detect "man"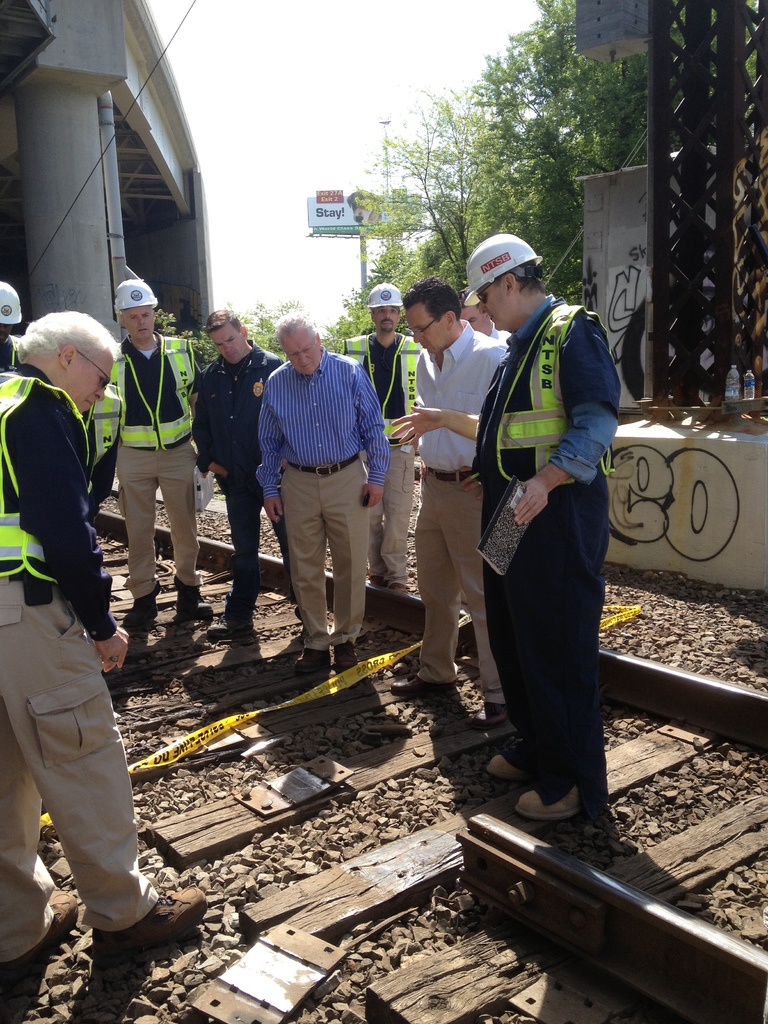
{"x1": 337, "y1": 284, "x2": 424, "y2": 590}
